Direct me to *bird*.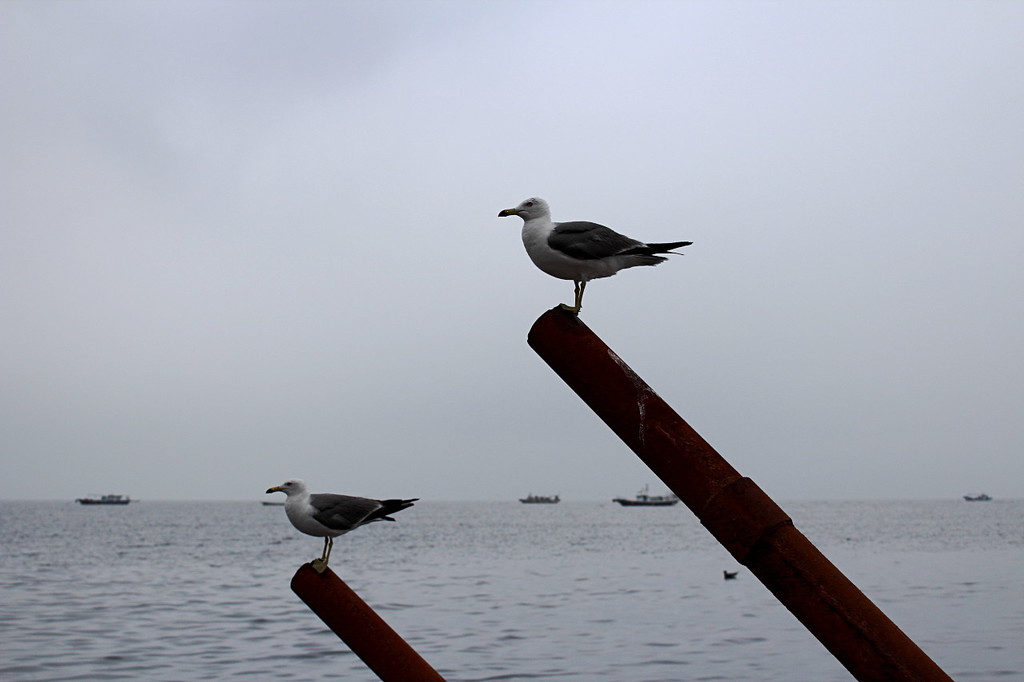
Direction: BBox(491, 200, 696, 305).
